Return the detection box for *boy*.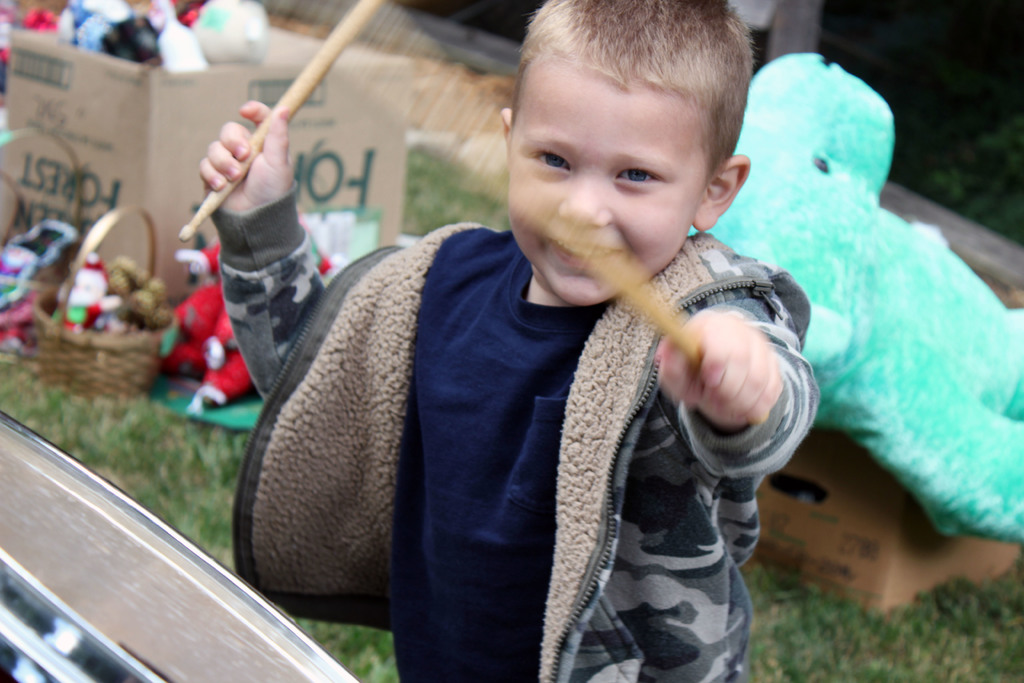
192/0/826/682.
